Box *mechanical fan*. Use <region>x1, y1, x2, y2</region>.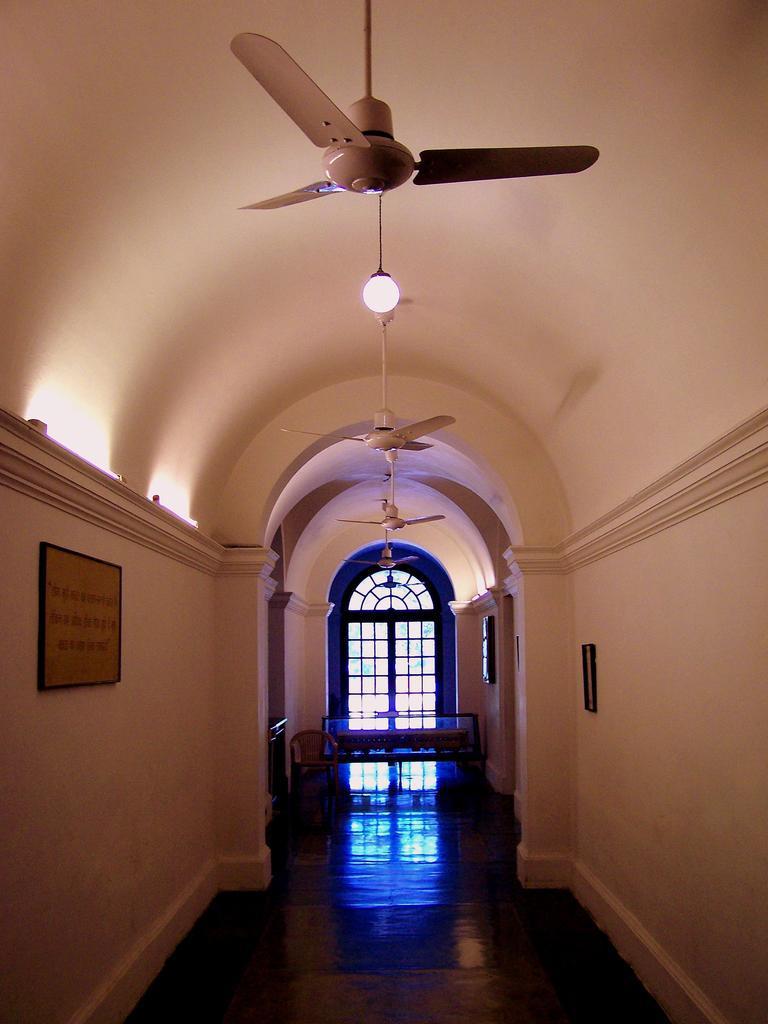
<region>233, 0, 603, 207</region>.
